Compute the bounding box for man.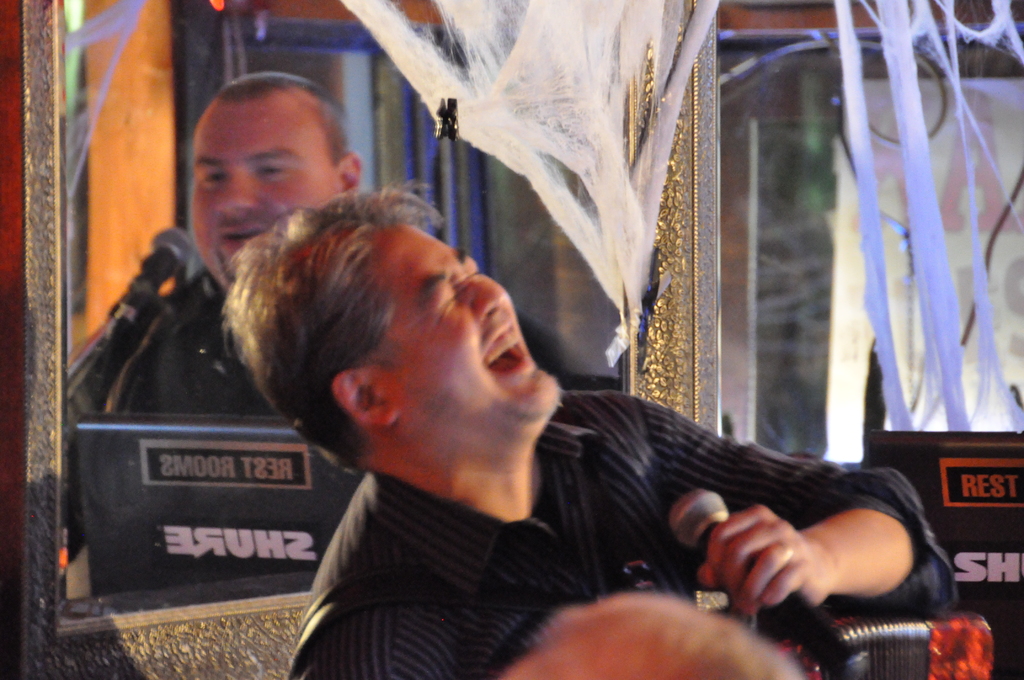
bbox=(67, 70, 582, 563).
